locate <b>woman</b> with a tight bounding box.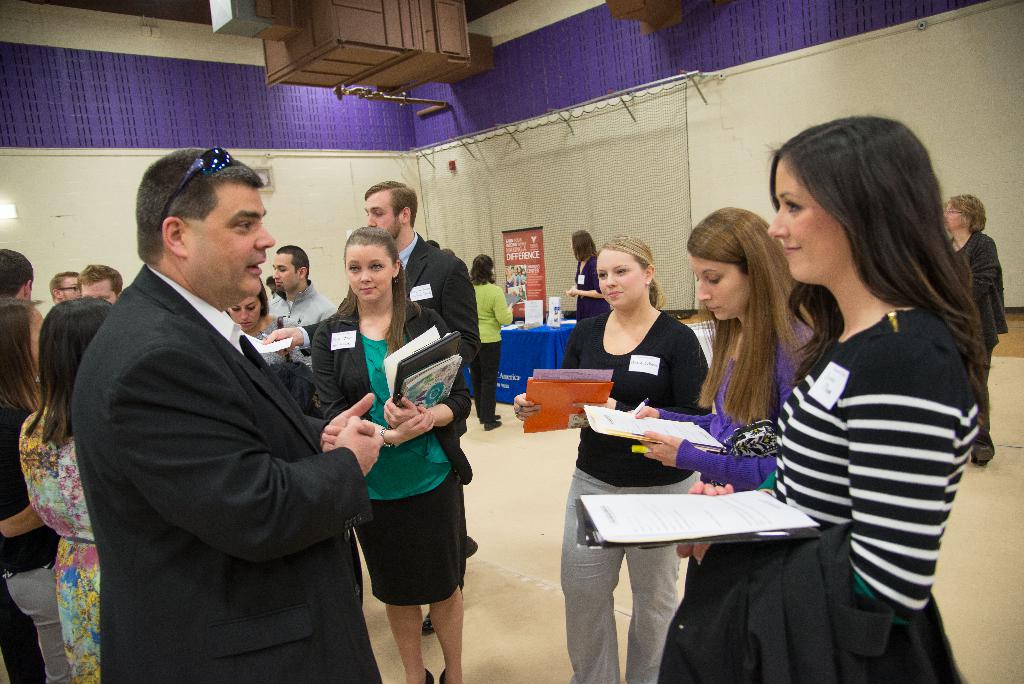
box=[755, 100, 992, 683].
